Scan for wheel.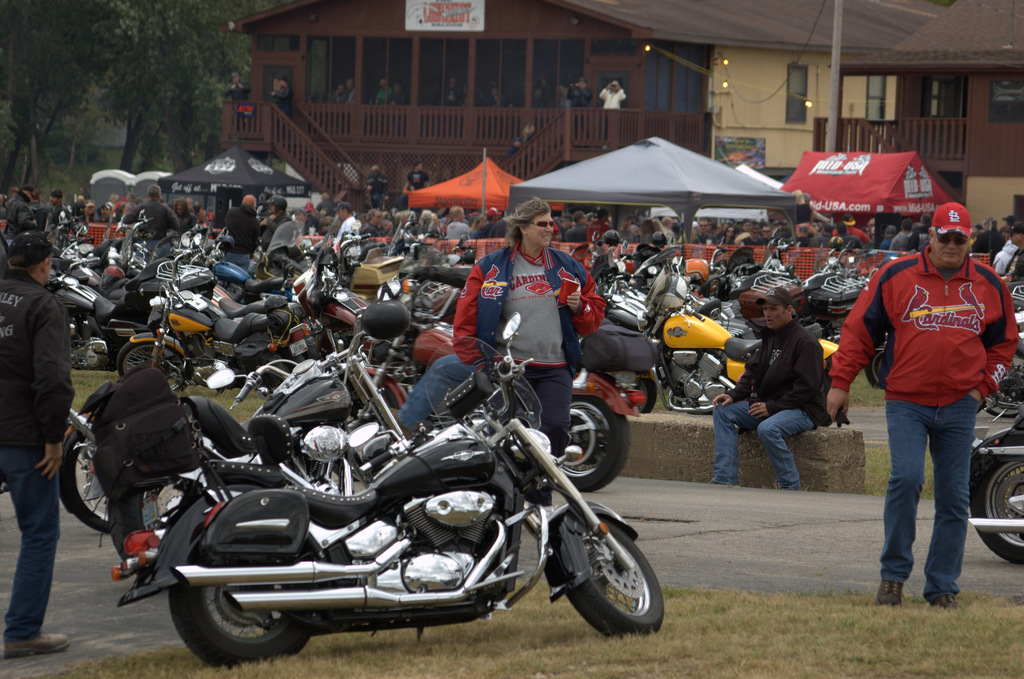
Scan result: crop(109, 487, 184, 561).
